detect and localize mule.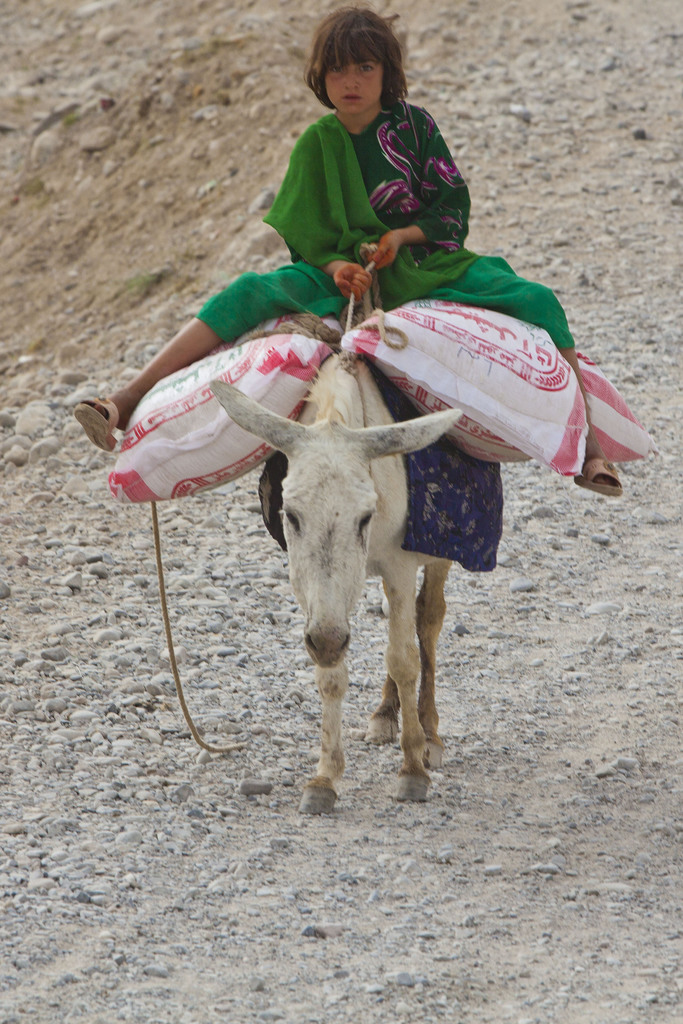
Localized at select_region(204, 326, 481, 816).
